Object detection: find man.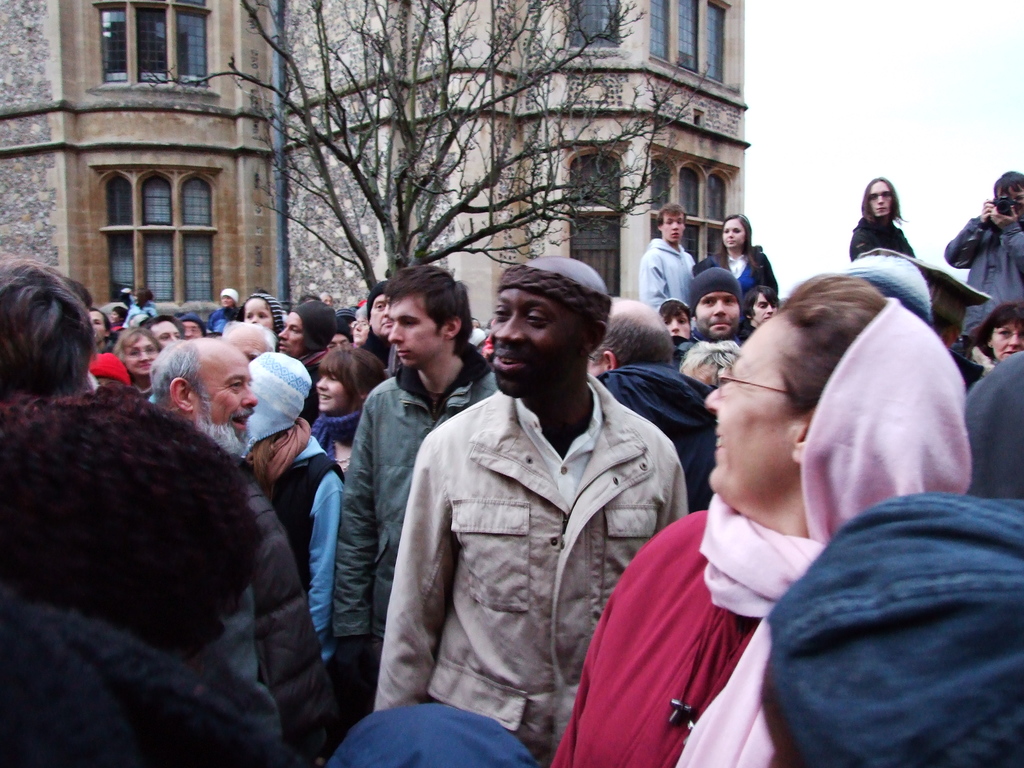
x1=677, y1=267, x2=743, y2=355.
